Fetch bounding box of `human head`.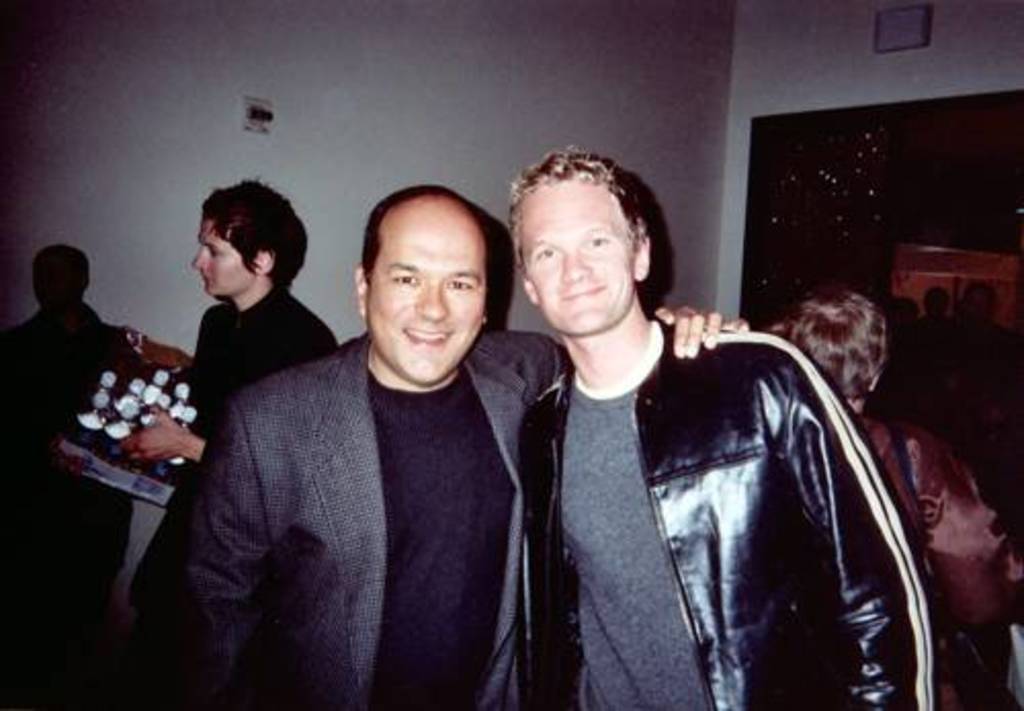
Bbox: [left=768, top=283, right=891, bottom=406].
